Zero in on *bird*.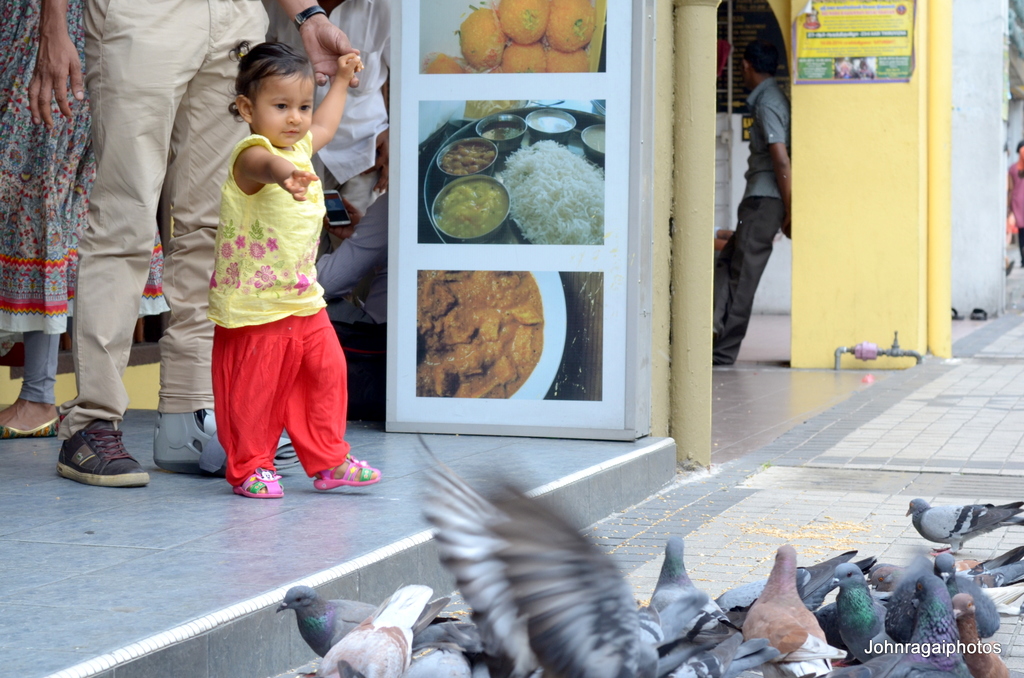
Zeroed in: (left=901, top=495, right=1023, bottom=556).
